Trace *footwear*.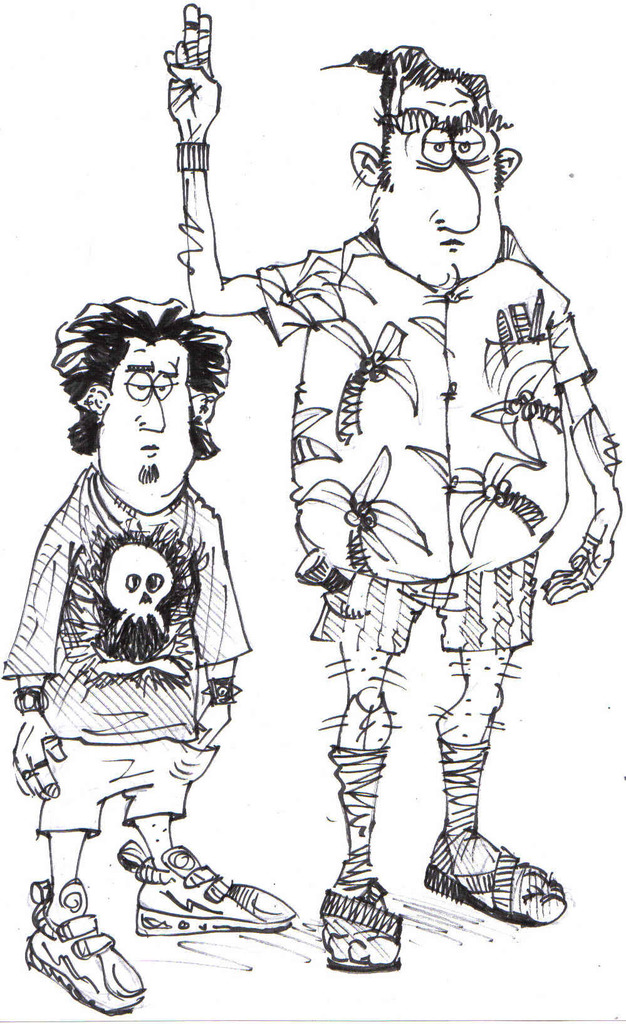
Traced to <box>131,844,301,937</box>.
